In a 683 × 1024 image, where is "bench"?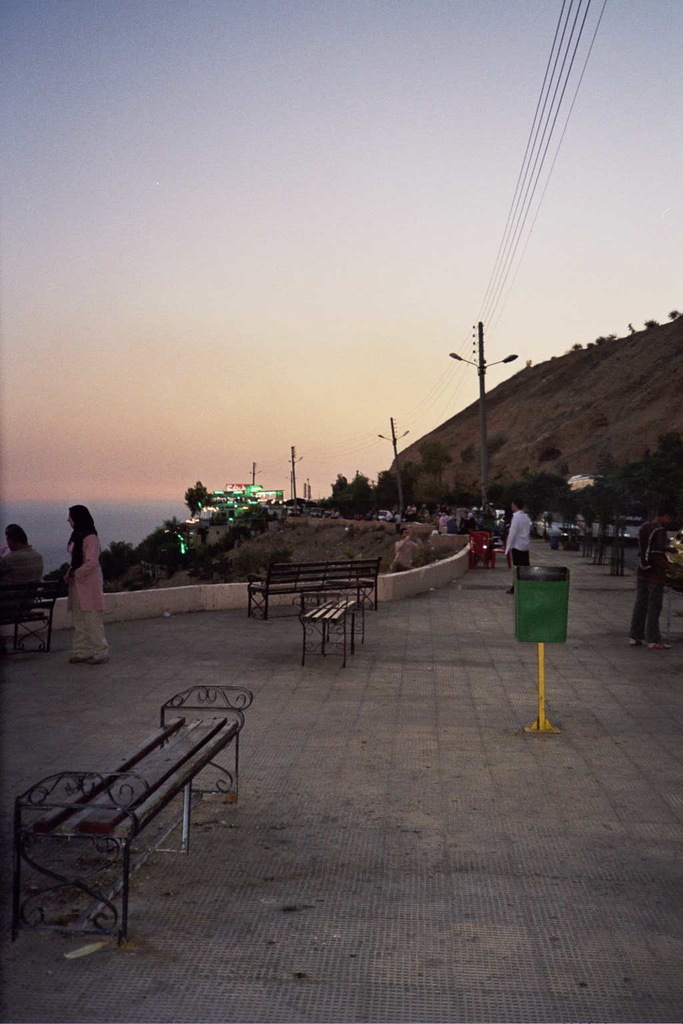
region(293, 578, 369, 665).
